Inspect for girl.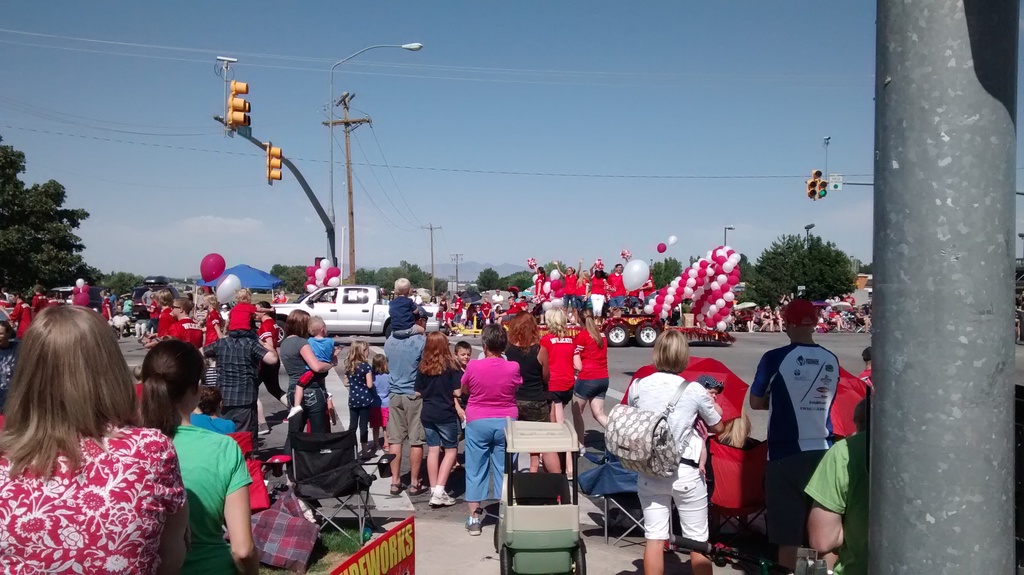
Inspection: crop(404, 328, 469, 504).
